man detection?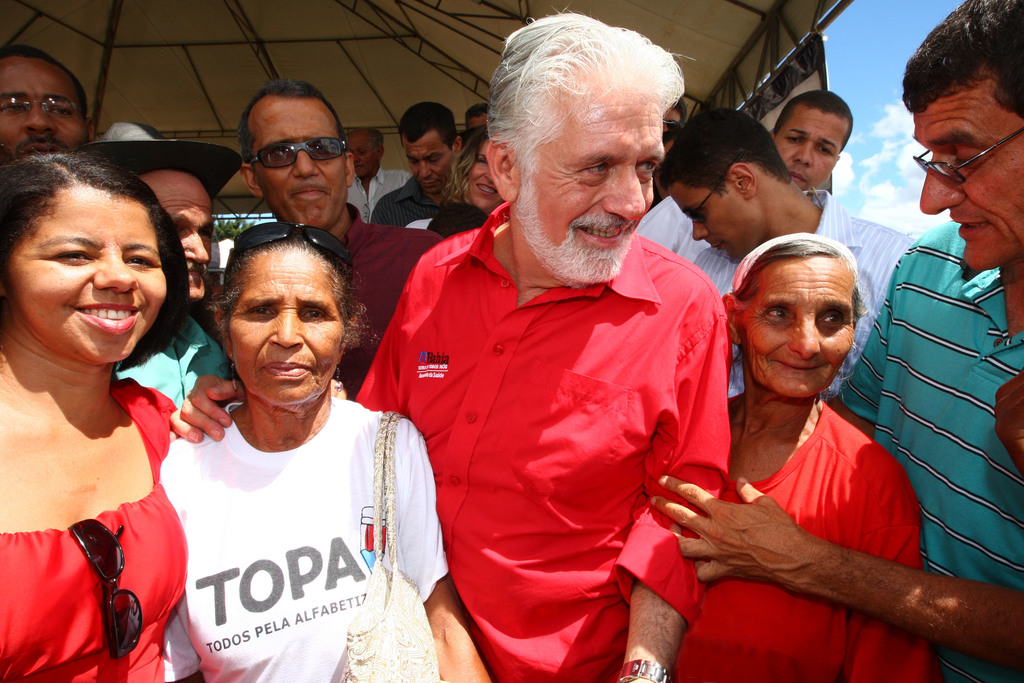
{"x1": 656, "y1": 110, "x2": 920, "y2": 396}
